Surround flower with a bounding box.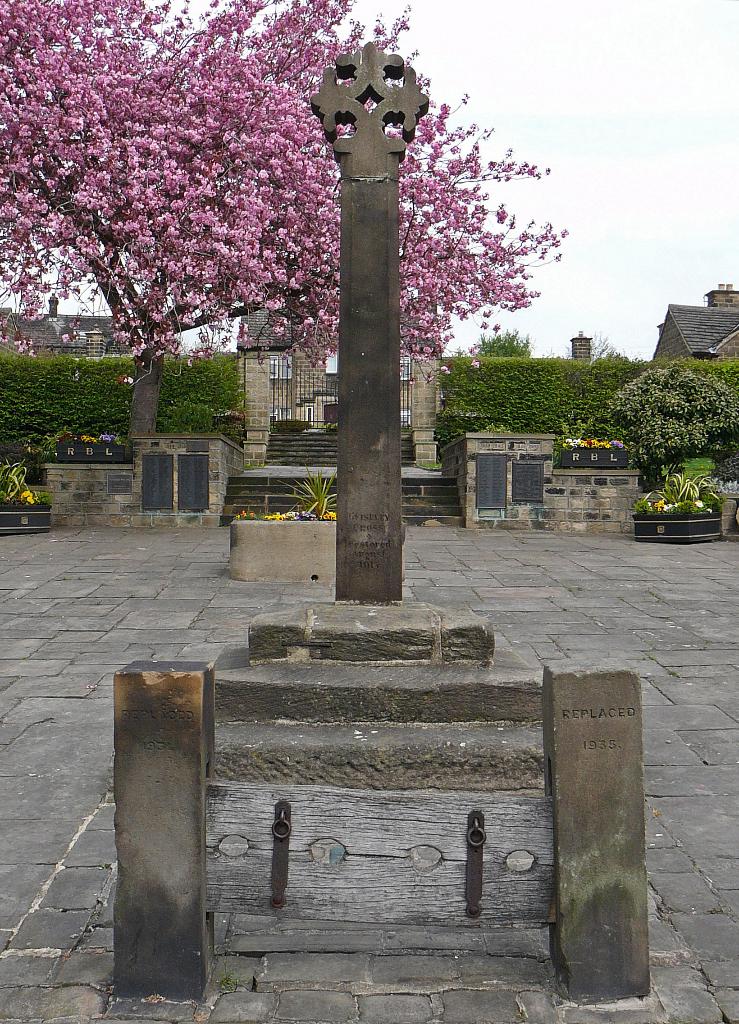
(left=220, top=157, right=229, bottom=182).
